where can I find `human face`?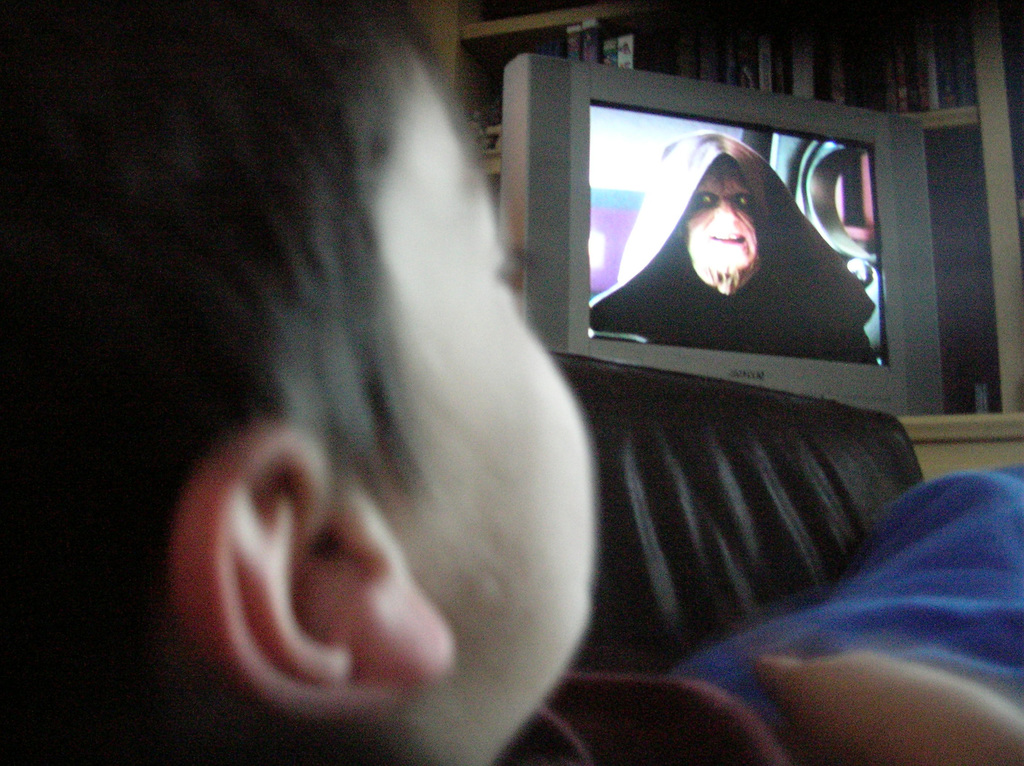
You can find it at x1=687, y1=167, x2=756, y2=271.
